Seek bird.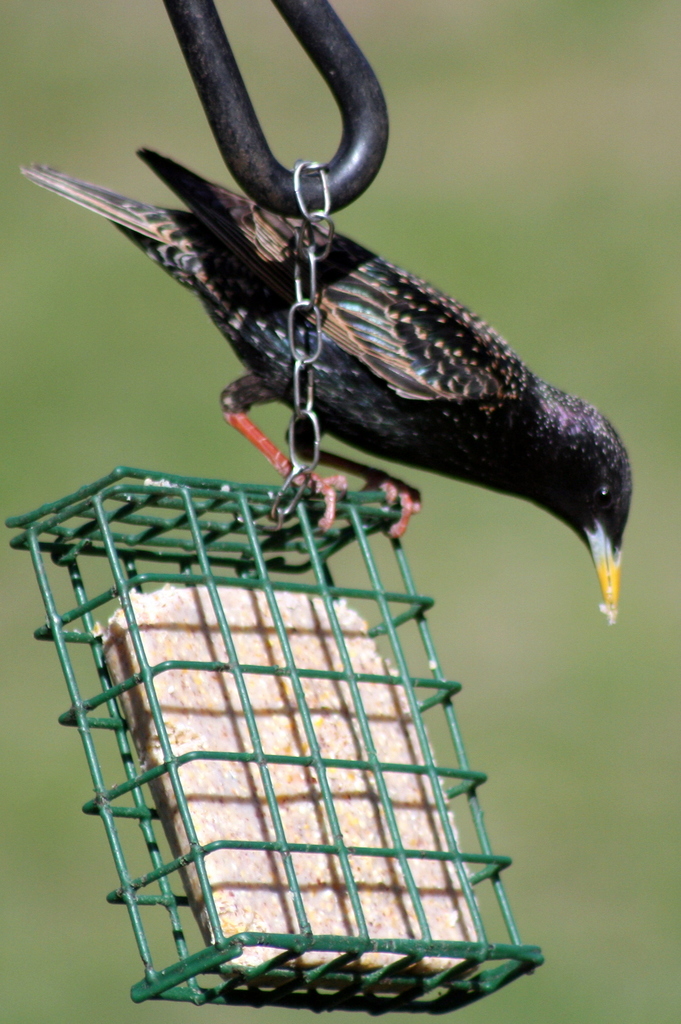
52/36/614/594.
